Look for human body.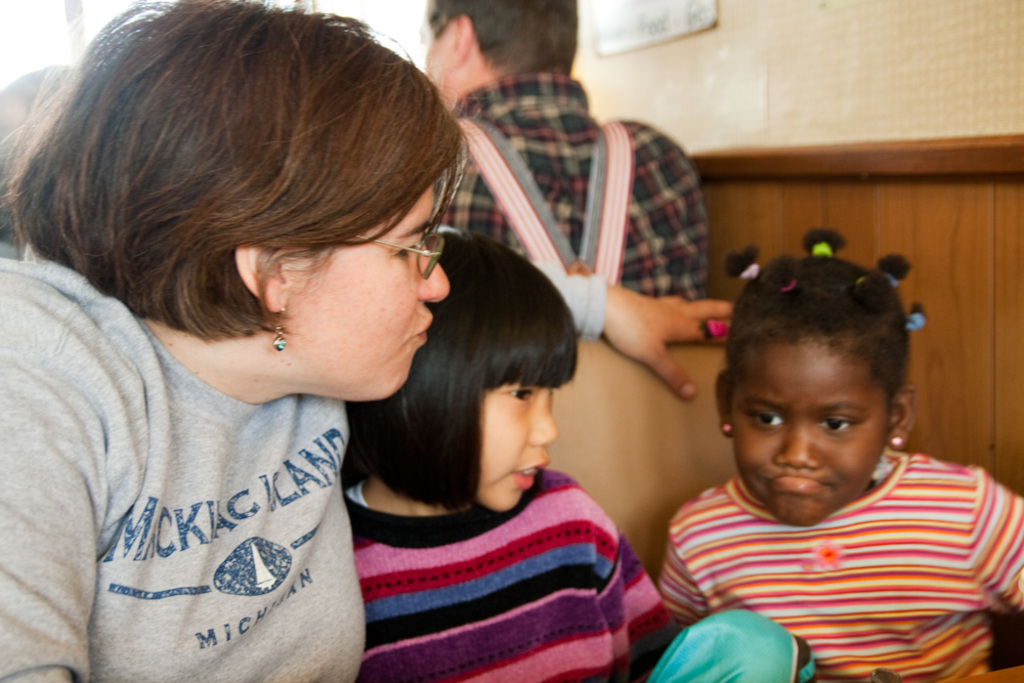
Found: (left=424, top=0, right=726, bottom=302).
